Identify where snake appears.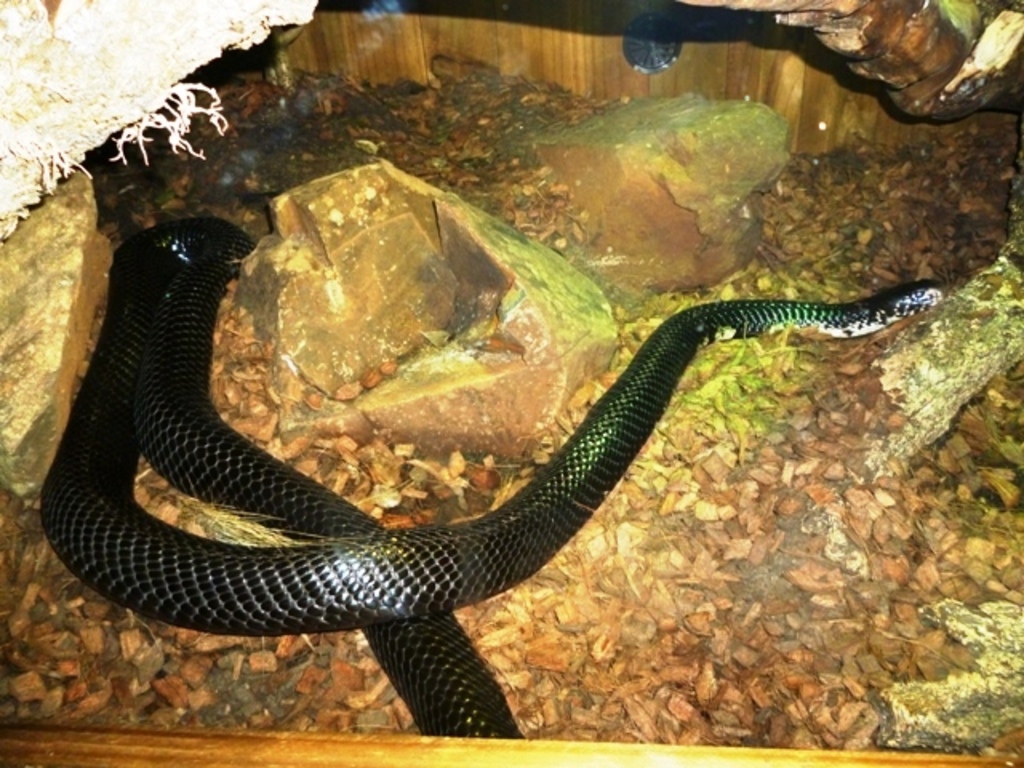
Appears at [x1=38, y1=221, x2=946, y2=742].
